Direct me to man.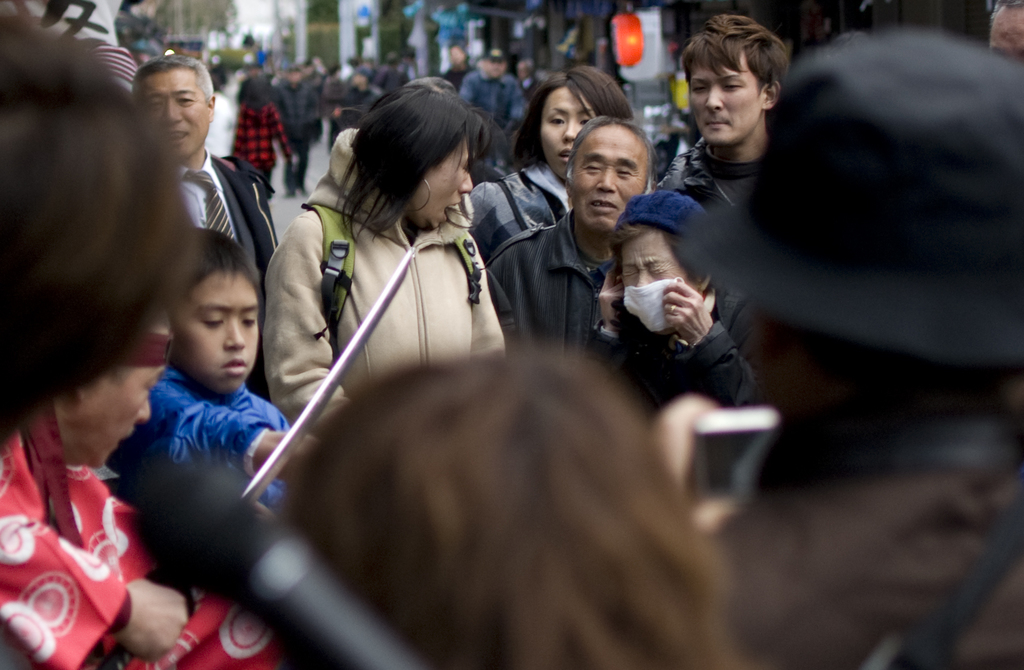
Direction: [x1=703, y1=19, x2=1023, y2=669].
